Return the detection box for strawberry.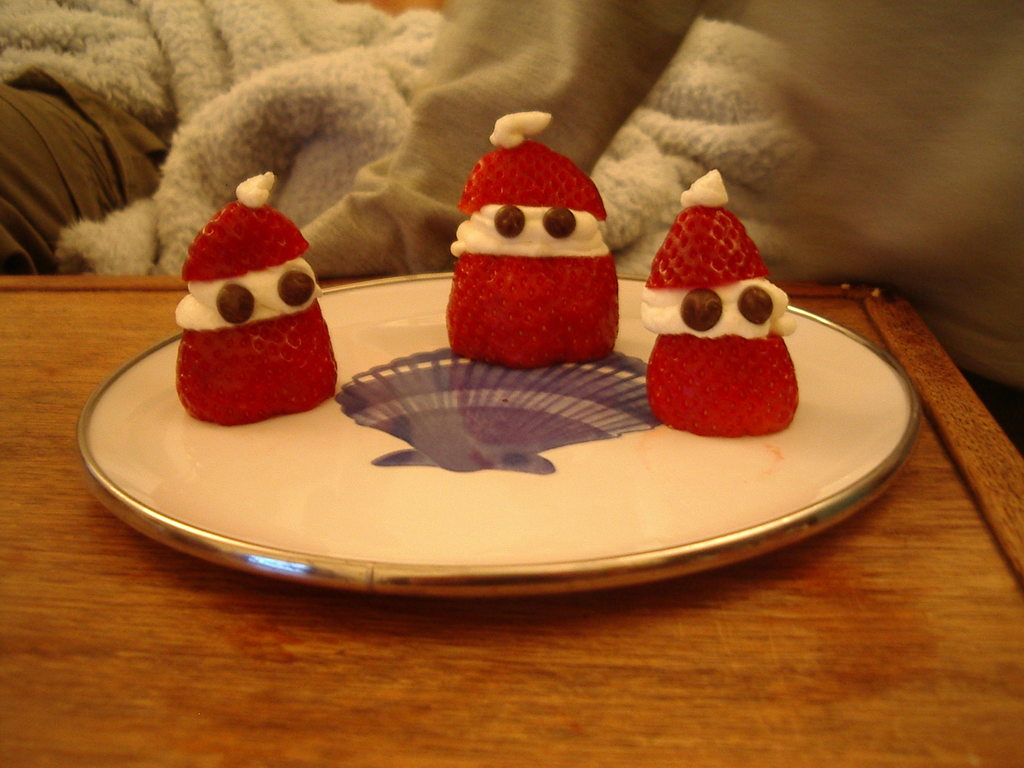
177/294/337/428.
